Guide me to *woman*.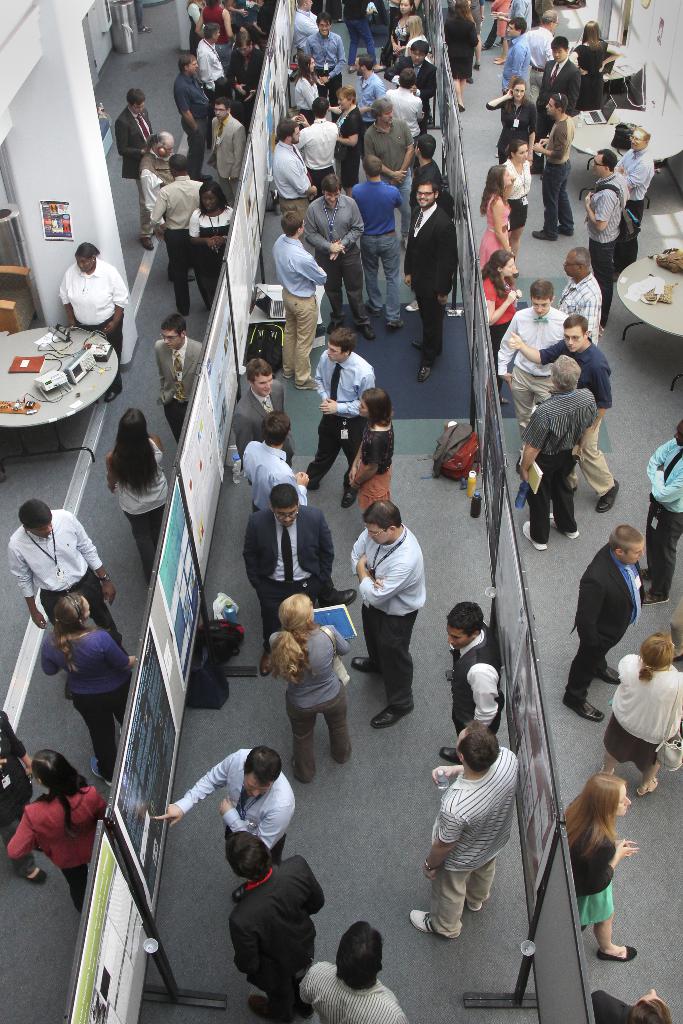
Guidance: box(600, 634, 682, 793).
